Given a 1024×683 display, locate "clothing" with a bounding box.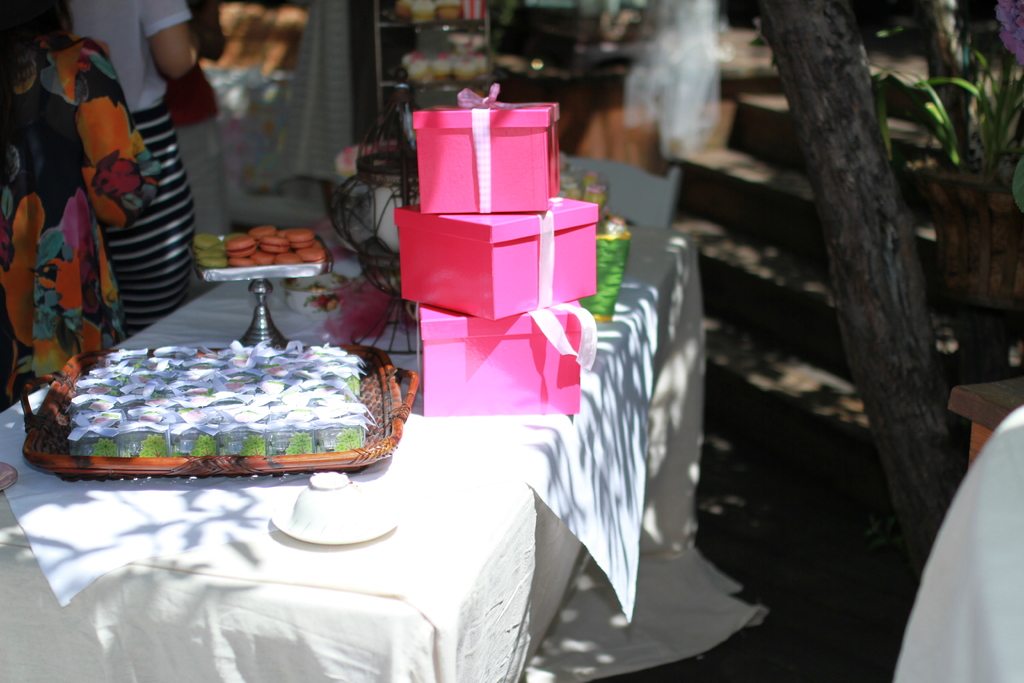
Located: 63 0 197 336.
